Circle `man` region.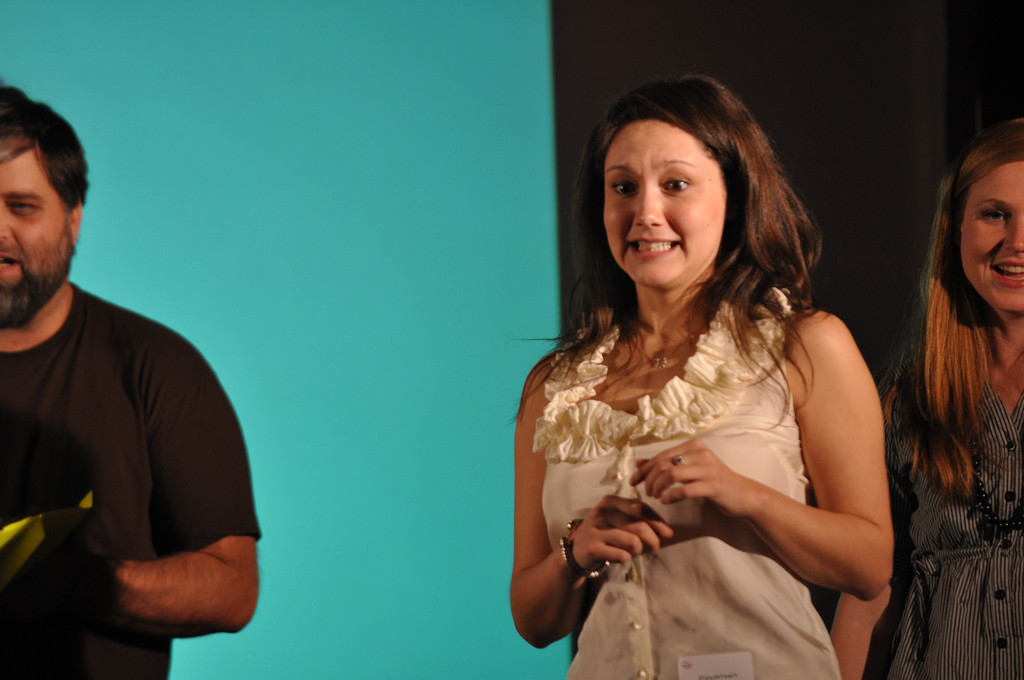
Region: <bbox>0, 120, 265, 679</bbox>.
